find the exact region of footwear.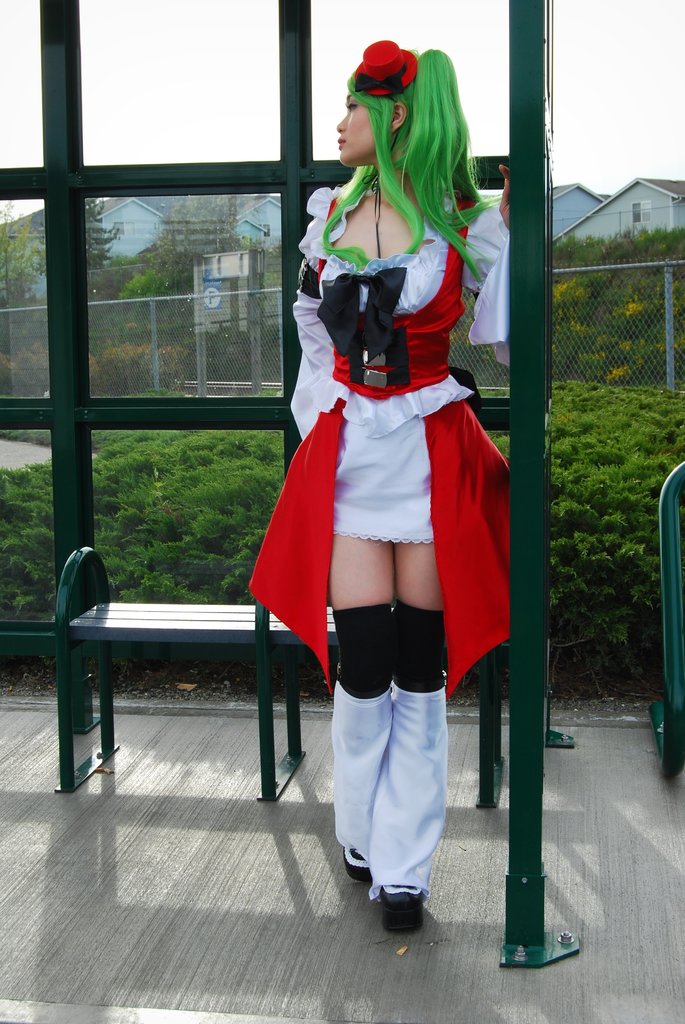
Exact region: (left=337, top=844, right=369, bottom=883).
